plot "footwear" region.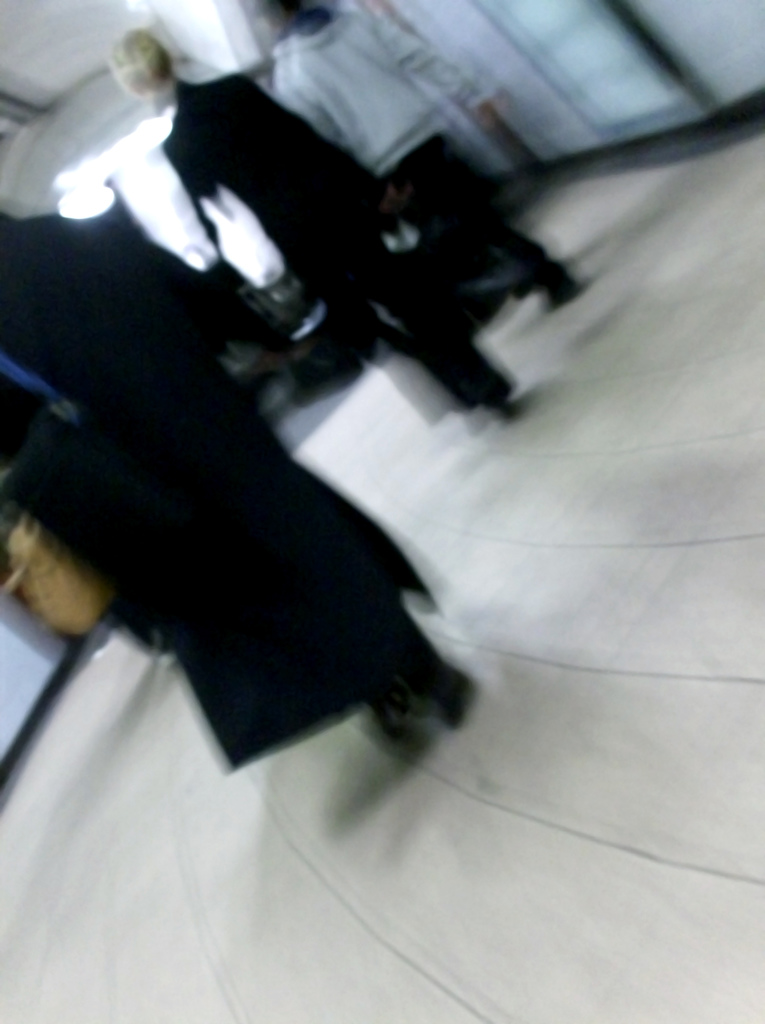
Plotted at {"left": 426, "top": 648, "right": 479, "bottom": 730}.
